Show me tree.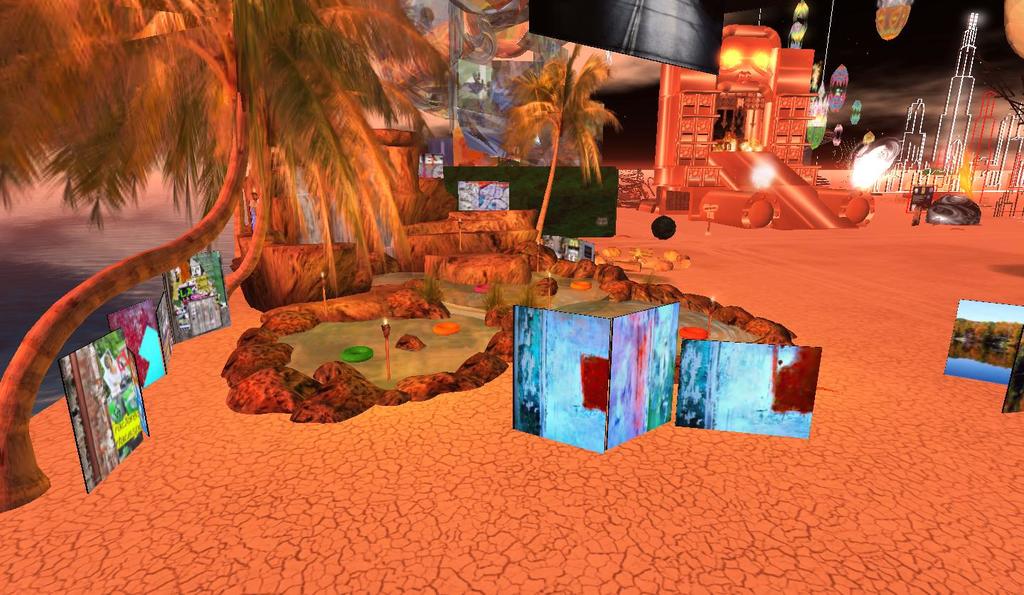
tree is here: BBox(213, 0, 453, 306).
